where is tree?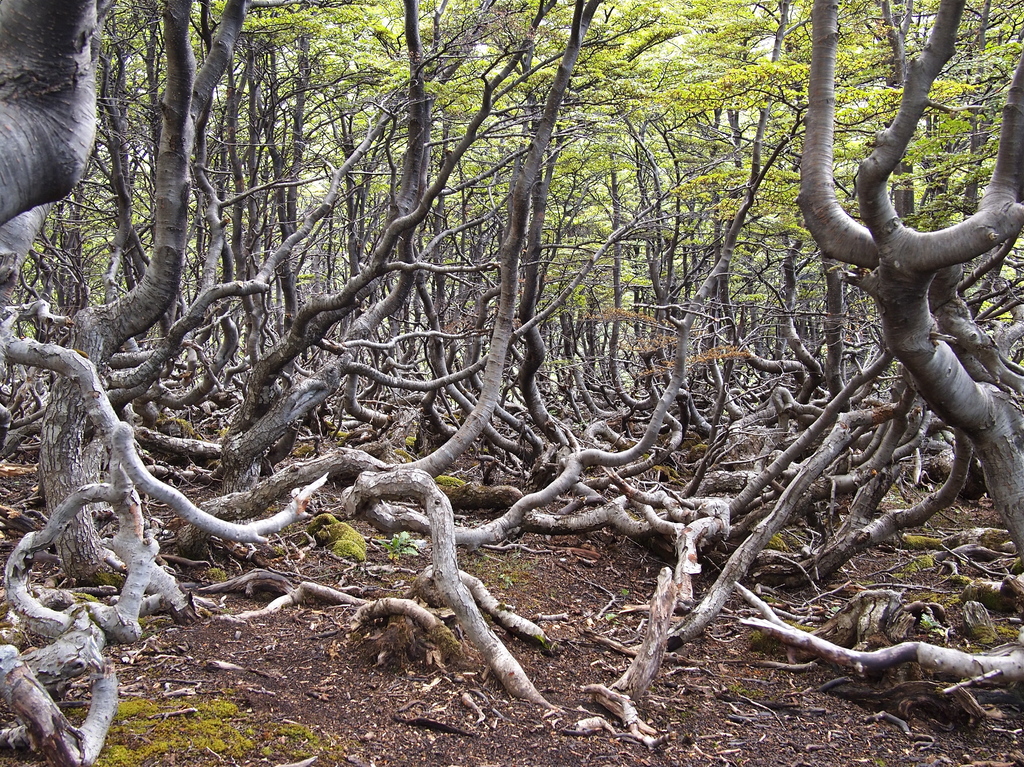
l=0, t=0, r=1023, b=766.
